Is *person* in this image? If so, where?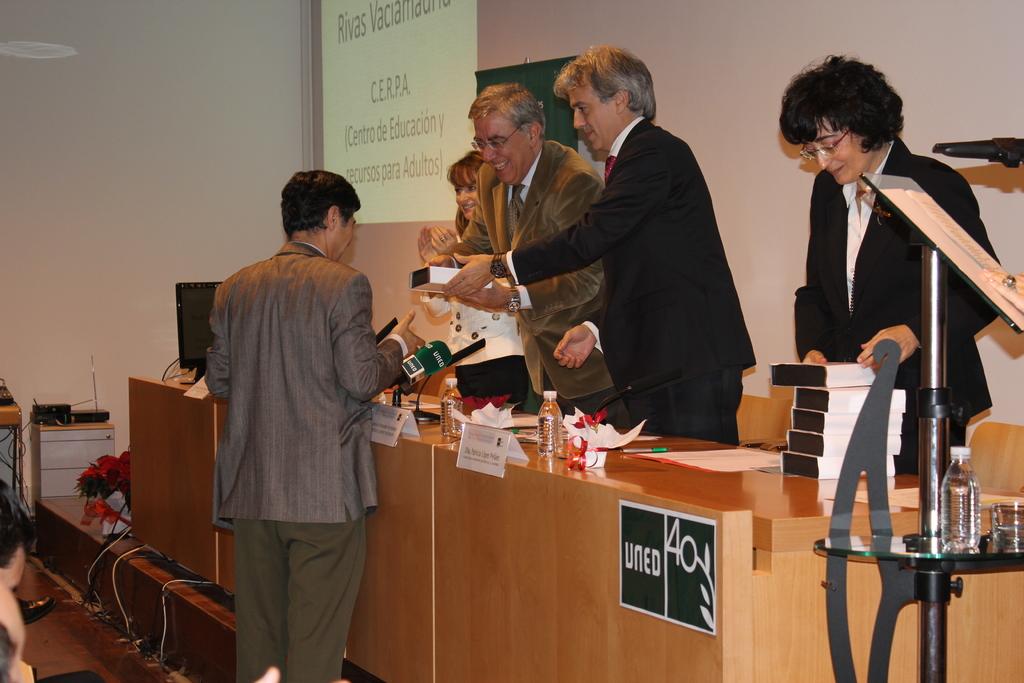
Yes, at detection(0, 482, 31, 592).
